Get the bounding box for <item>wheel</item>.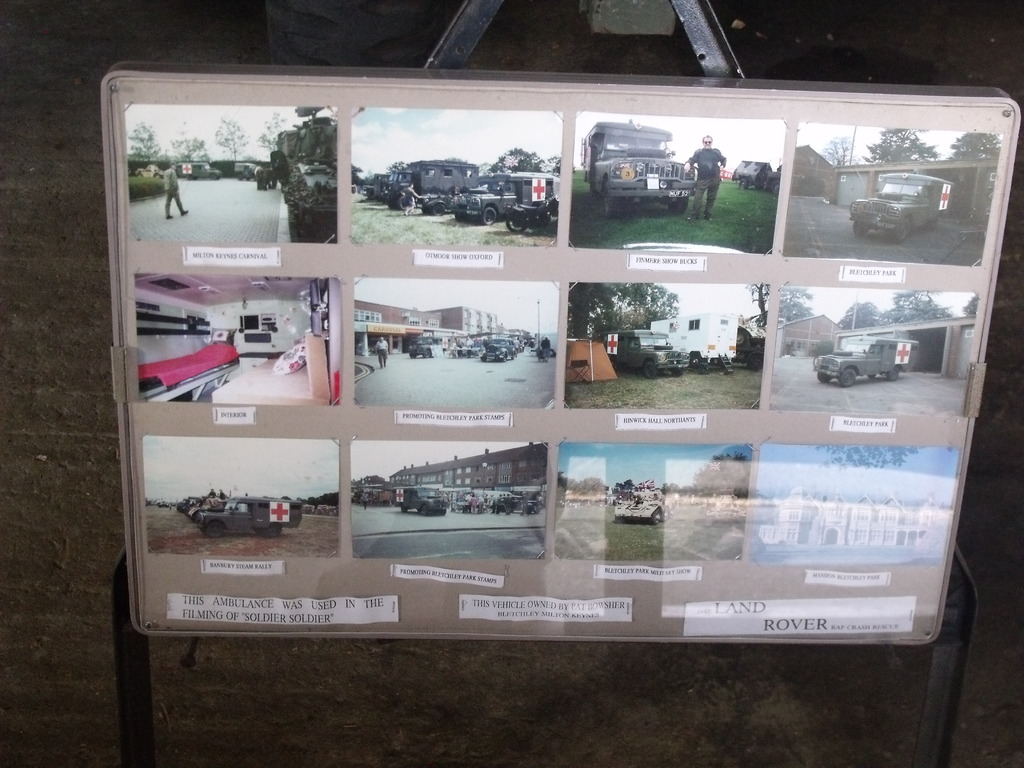
<box>422,505,428,516</box>.
